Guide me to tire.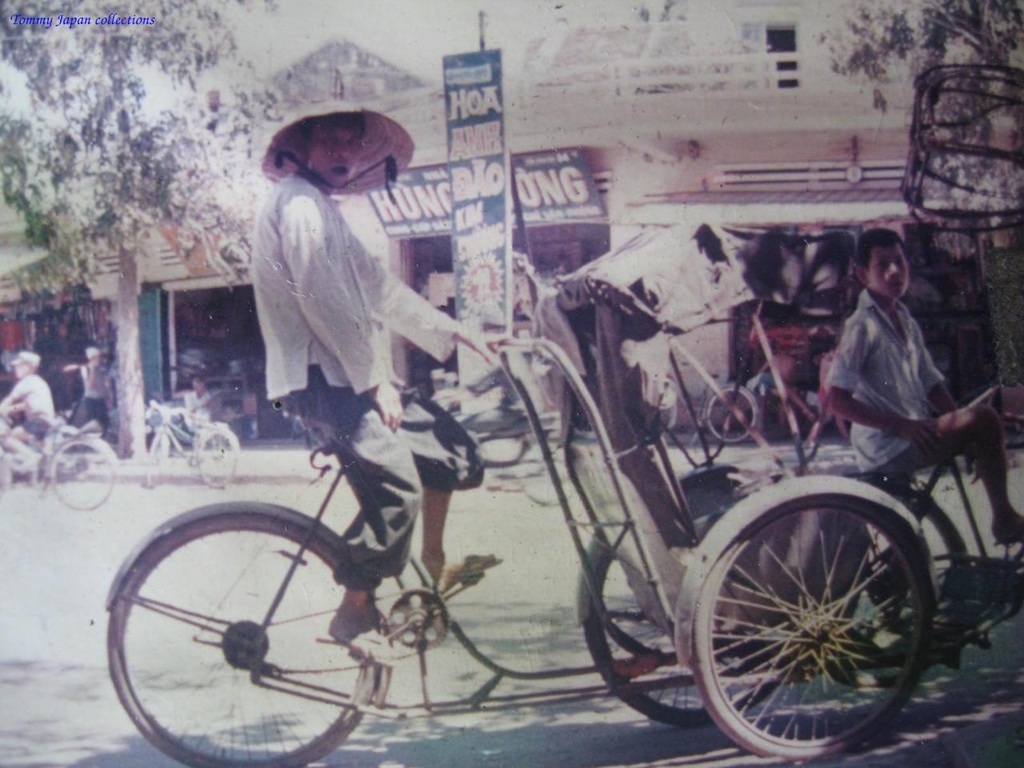
Guidance: 48 434 110 514.
